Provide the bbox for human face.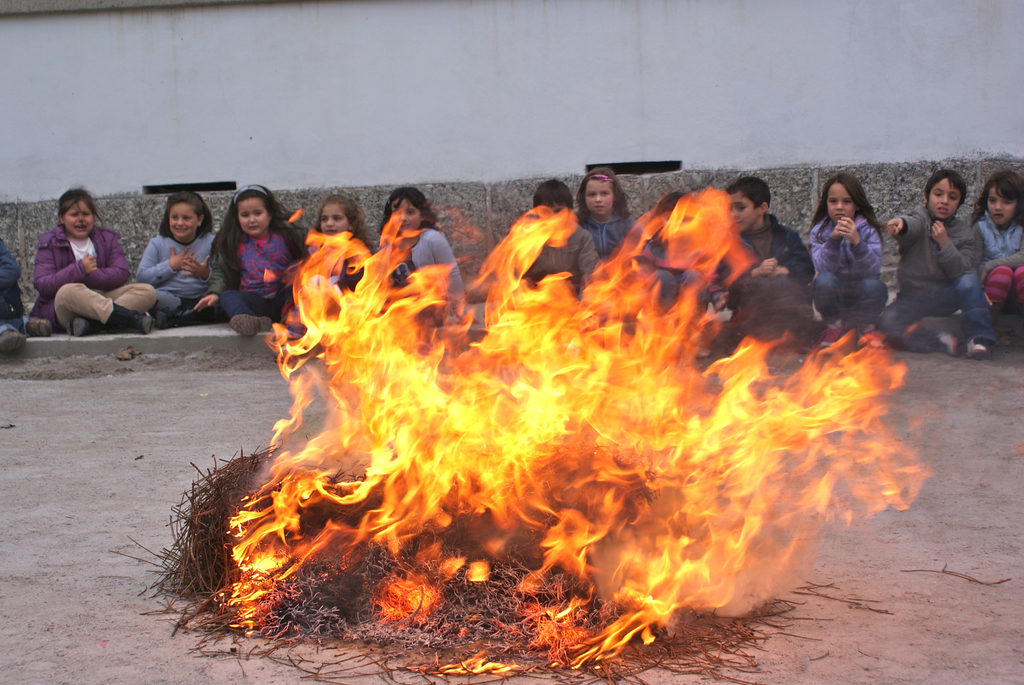
left=64, top=201, right=95, bottom=240.
